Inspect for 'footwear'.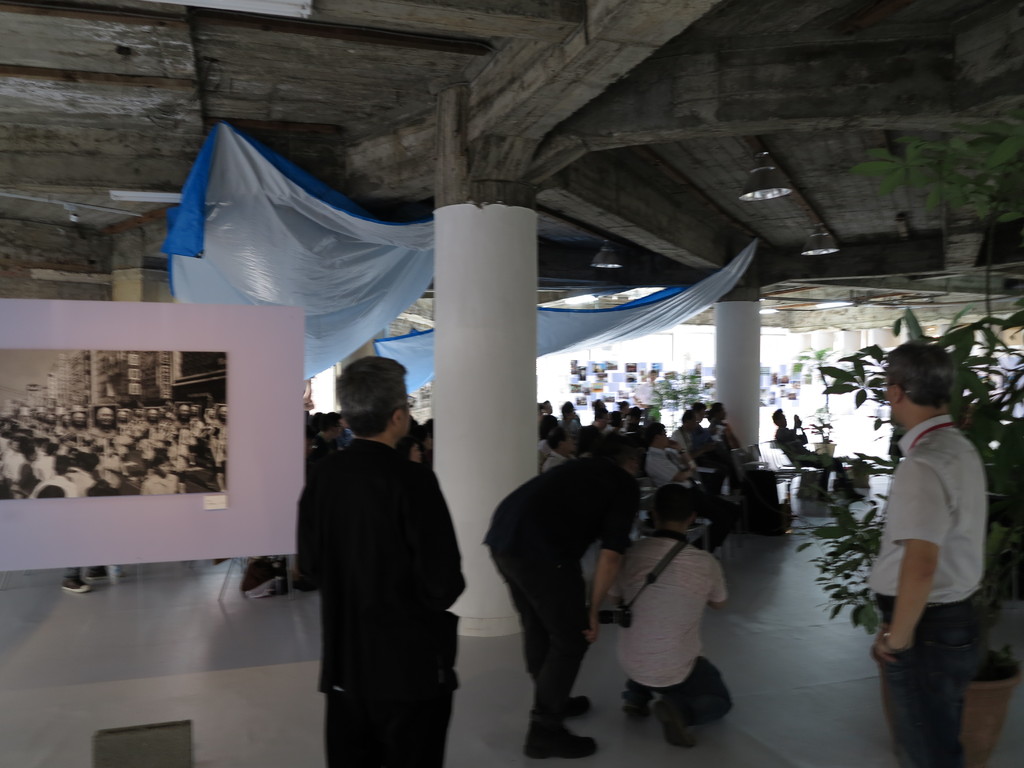
Inspection: <region>531, 732, 612, 754</region>.
